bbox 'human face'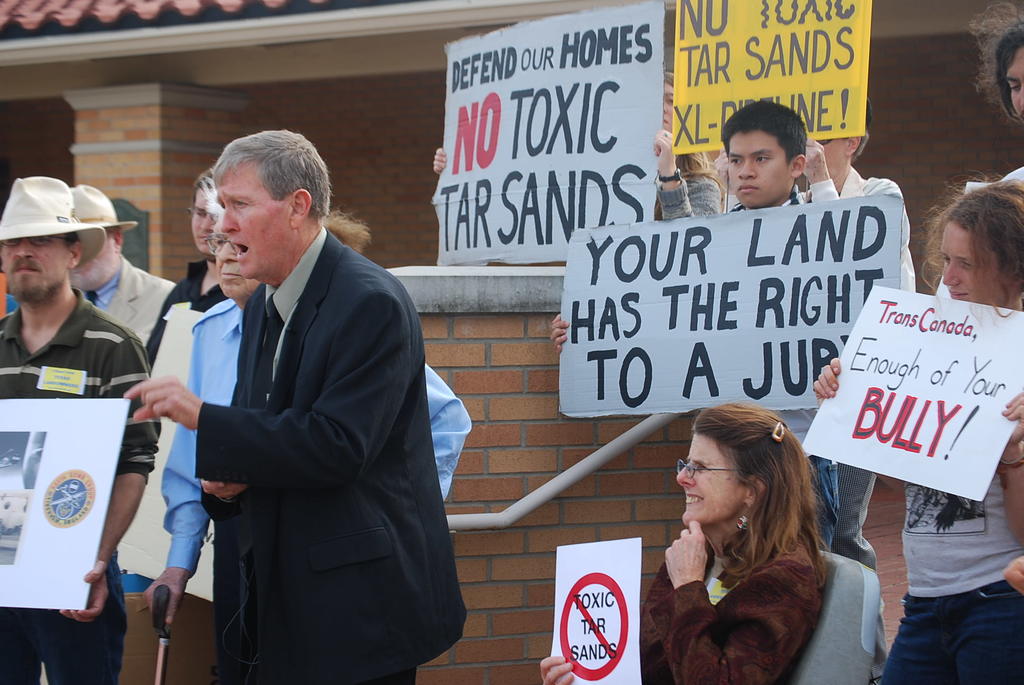
select_region(818, 129, 851, 169)
